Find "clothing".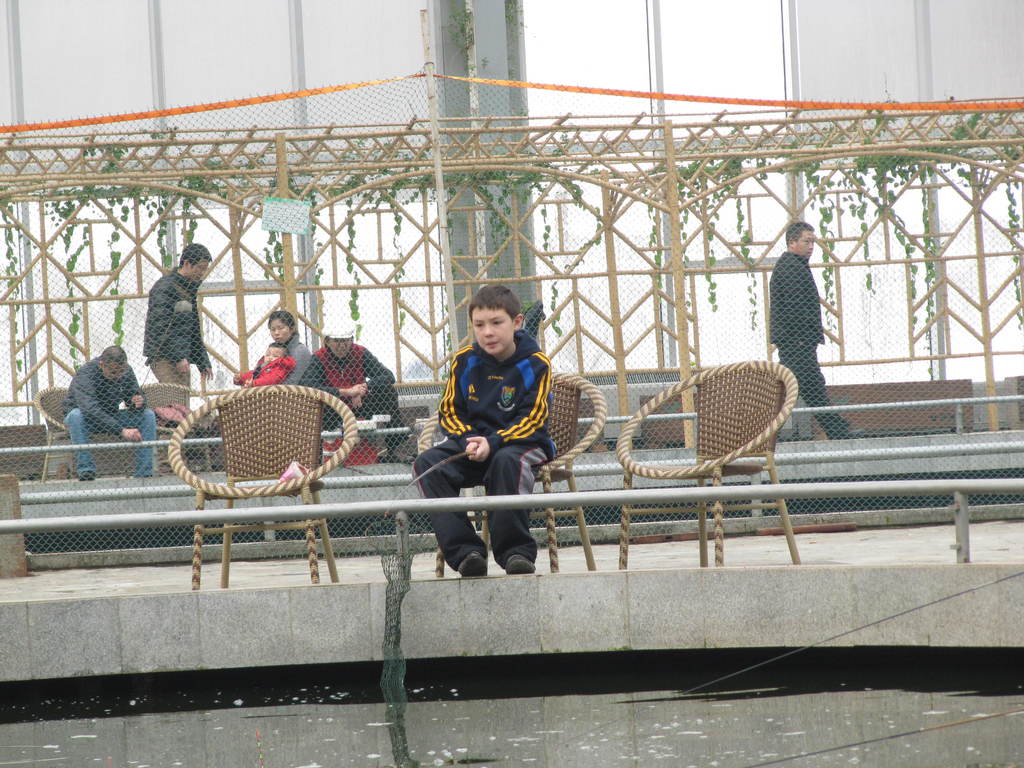
pyautogui.locateOnScreen(141, 260, 212, 408).
